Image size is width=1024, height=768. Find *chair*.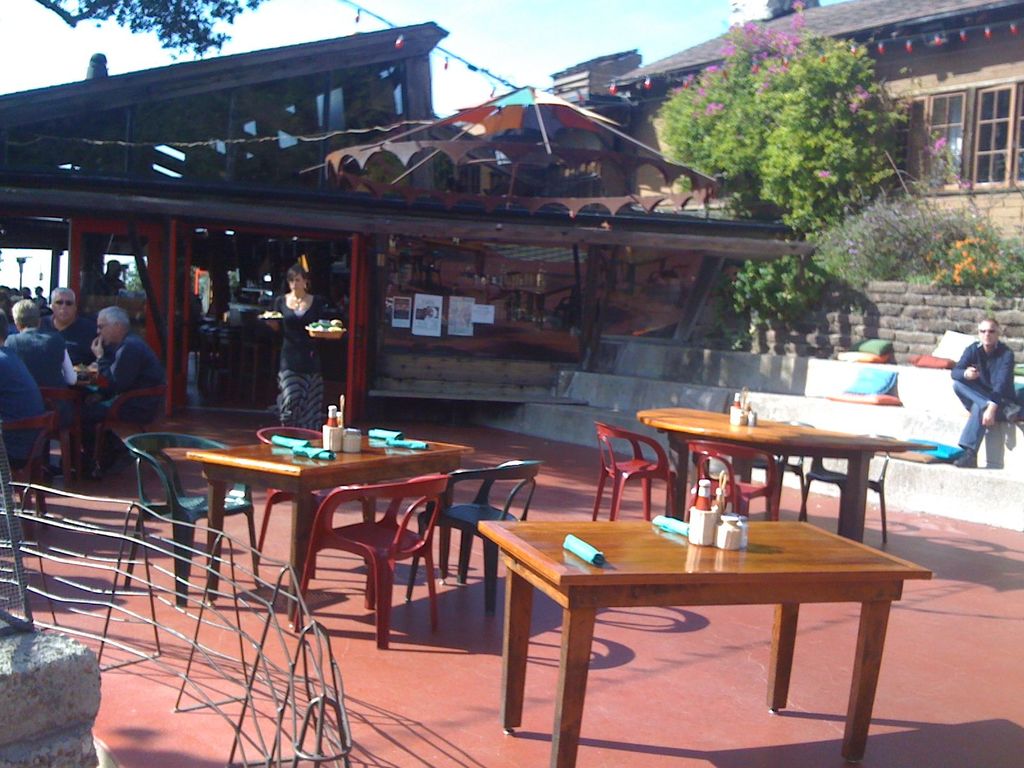
(x1=402, y1=461, x2=547, y2=616).
